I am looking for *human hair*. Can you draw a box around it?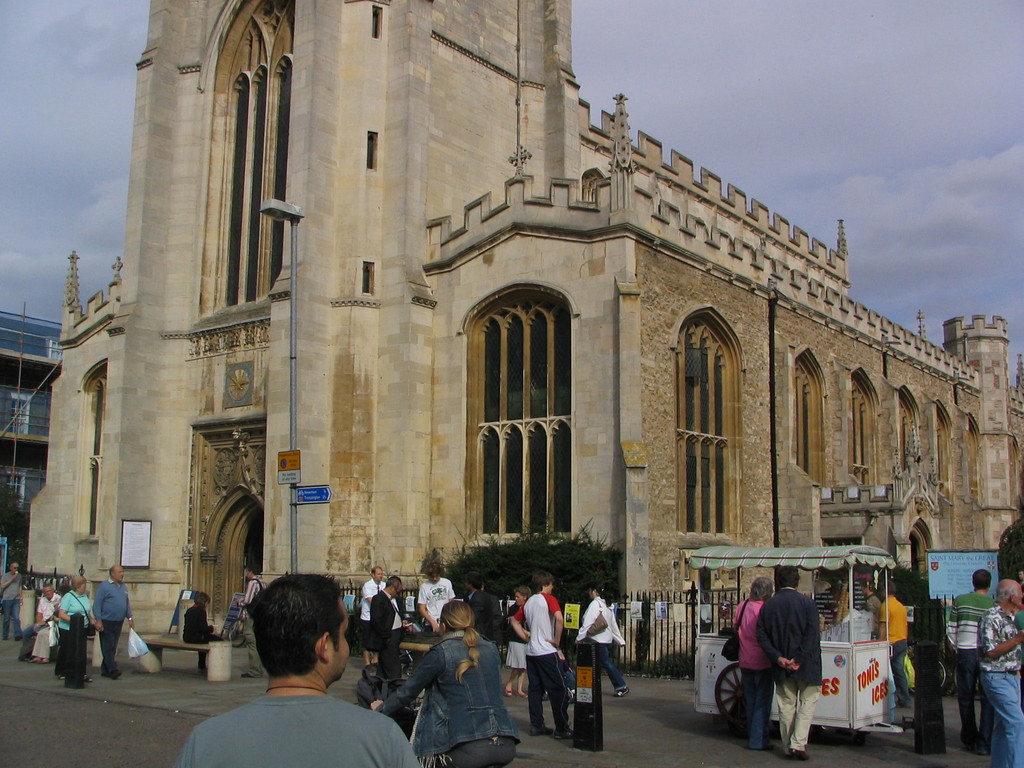
Sure, the bounding box is left=513, top=584, right=530, bottom=598.
